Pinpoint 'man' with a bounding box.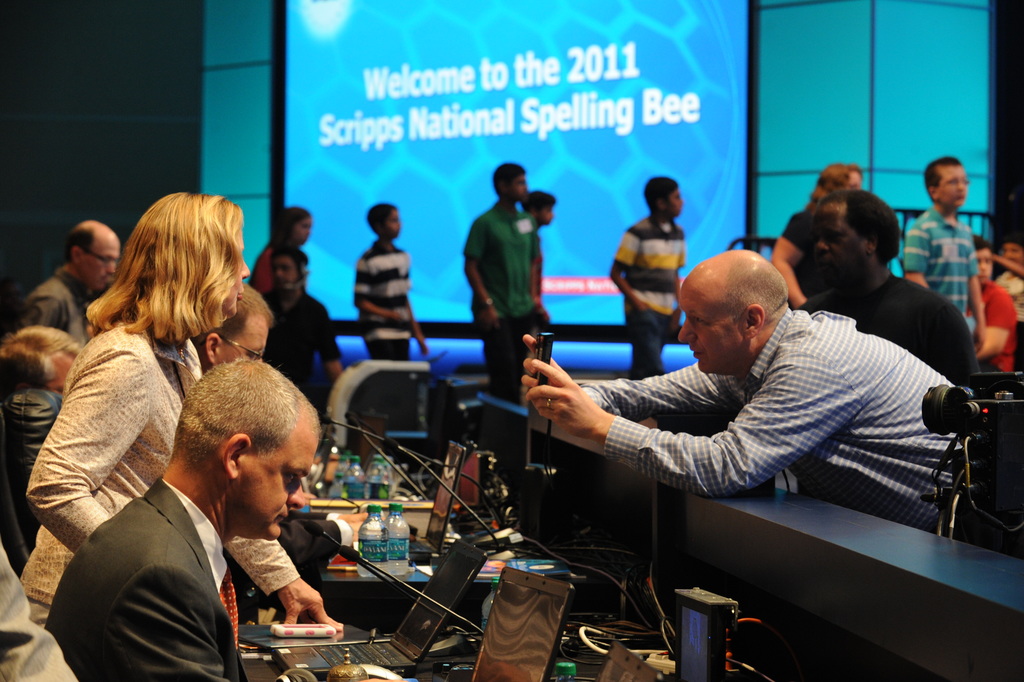
<bbox>0, 325, 79, 402</bbox>.
